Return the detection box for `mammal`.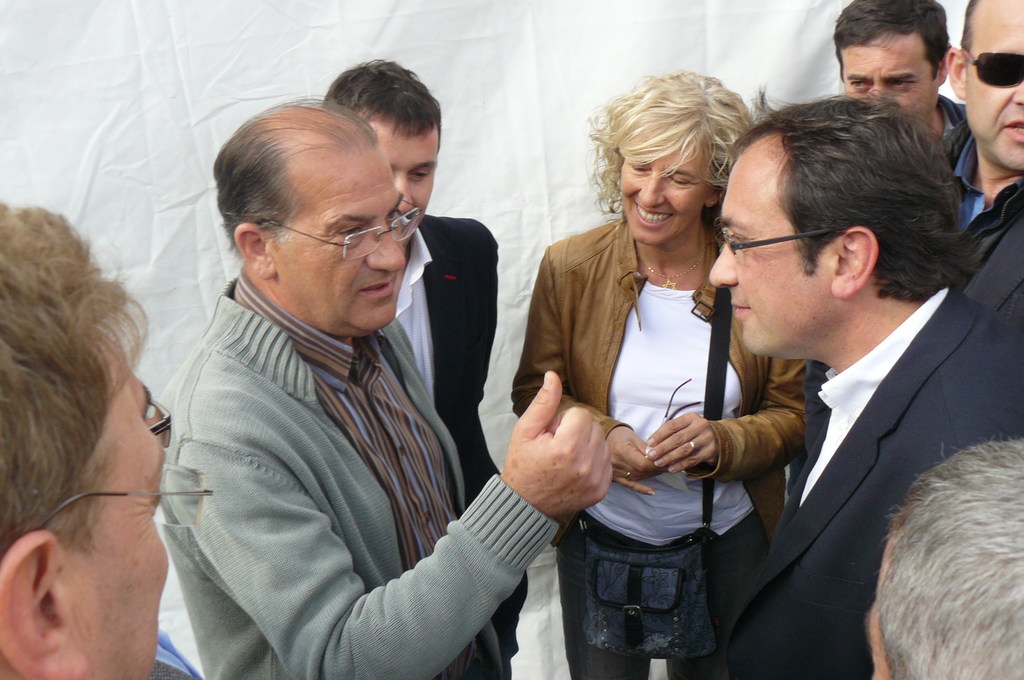
{"left": 830, "top": 0, "right": 995, "bottom": 234}.
